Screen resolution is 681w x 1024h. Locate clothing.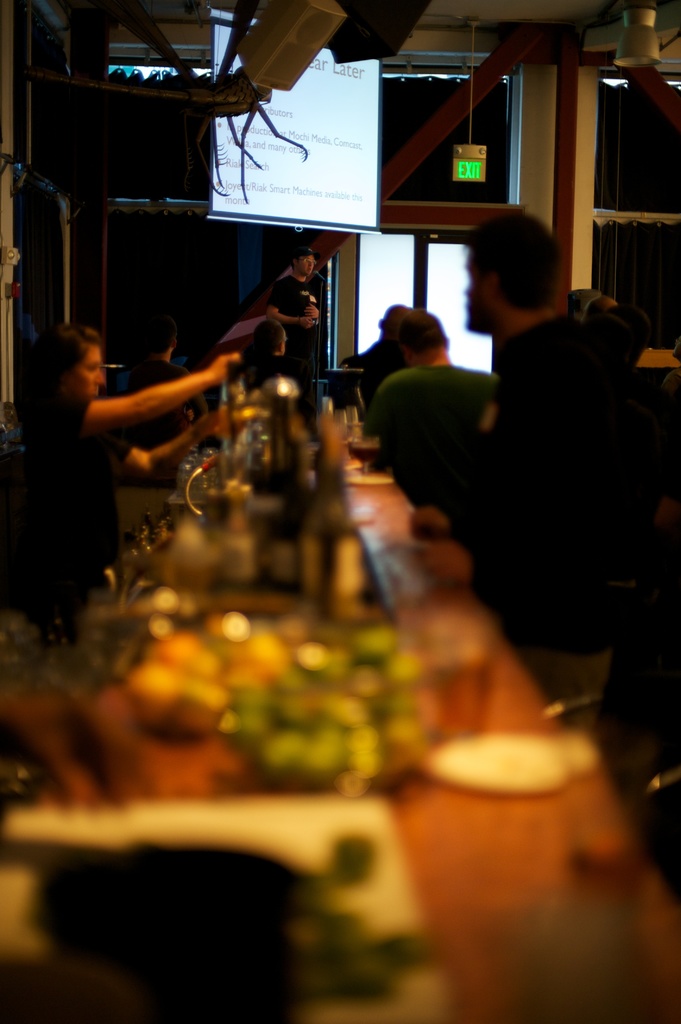
detection(373, 357, 502, 506).
